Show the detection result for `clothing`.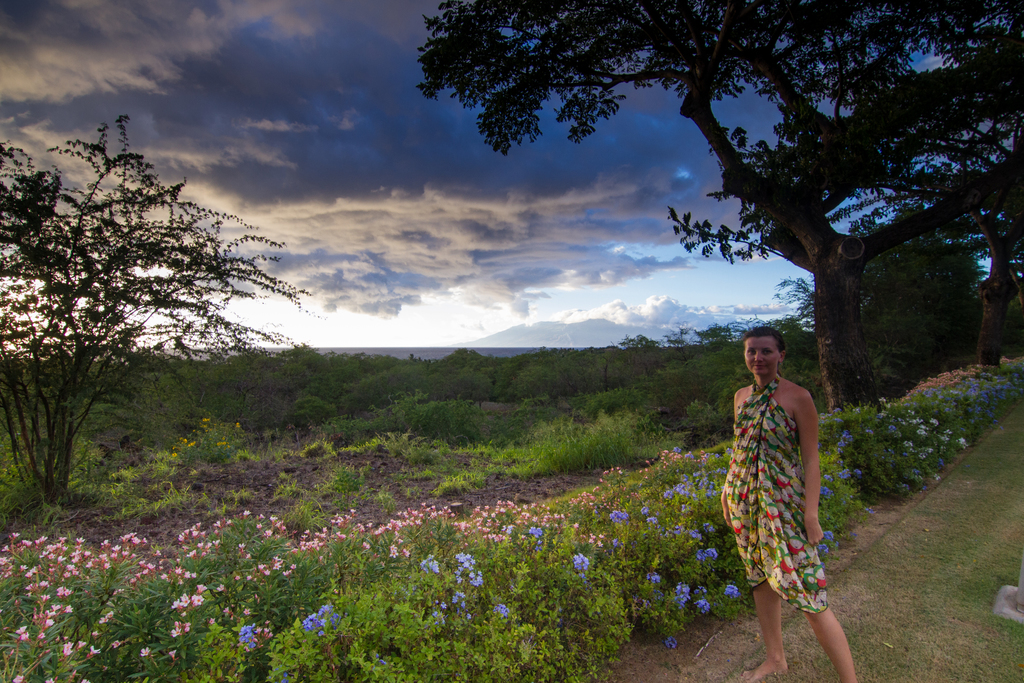
bbox=[733, 361, 840, 618].
